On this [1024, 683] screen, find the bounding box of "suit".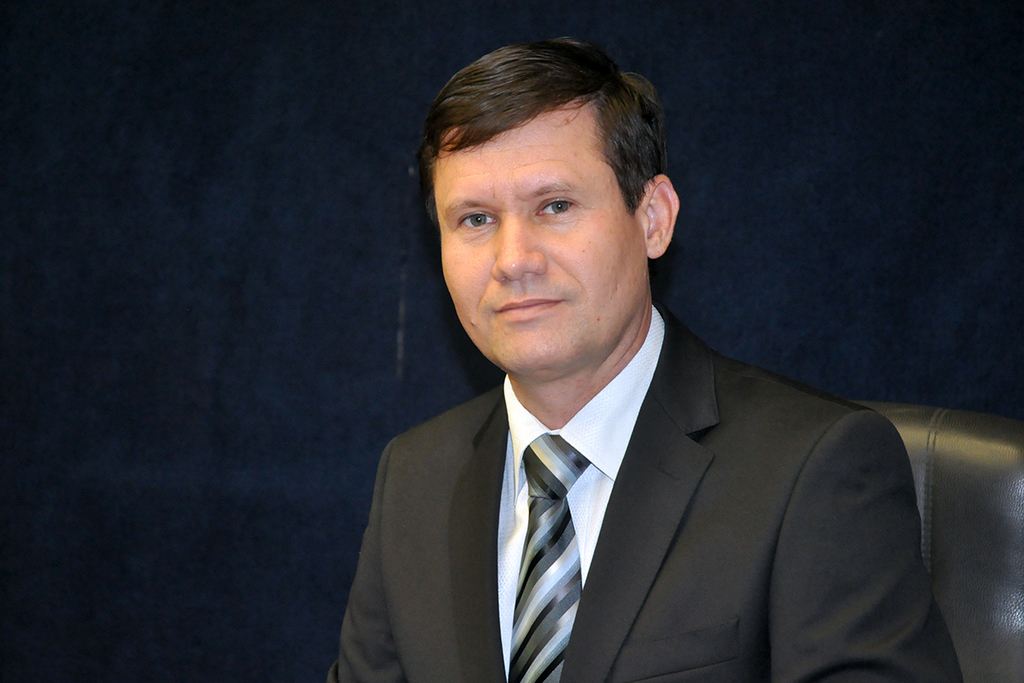
Bounding box: pyautogui.locateOnScreen(312, 266, 957, 674).
